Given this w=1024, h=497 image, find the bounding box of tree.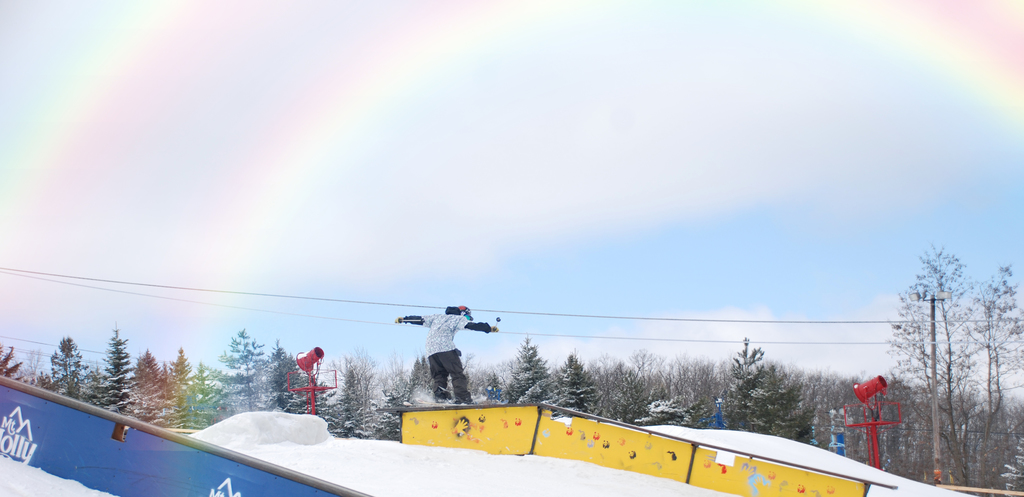
Rect(160, 348, 209, 437).
